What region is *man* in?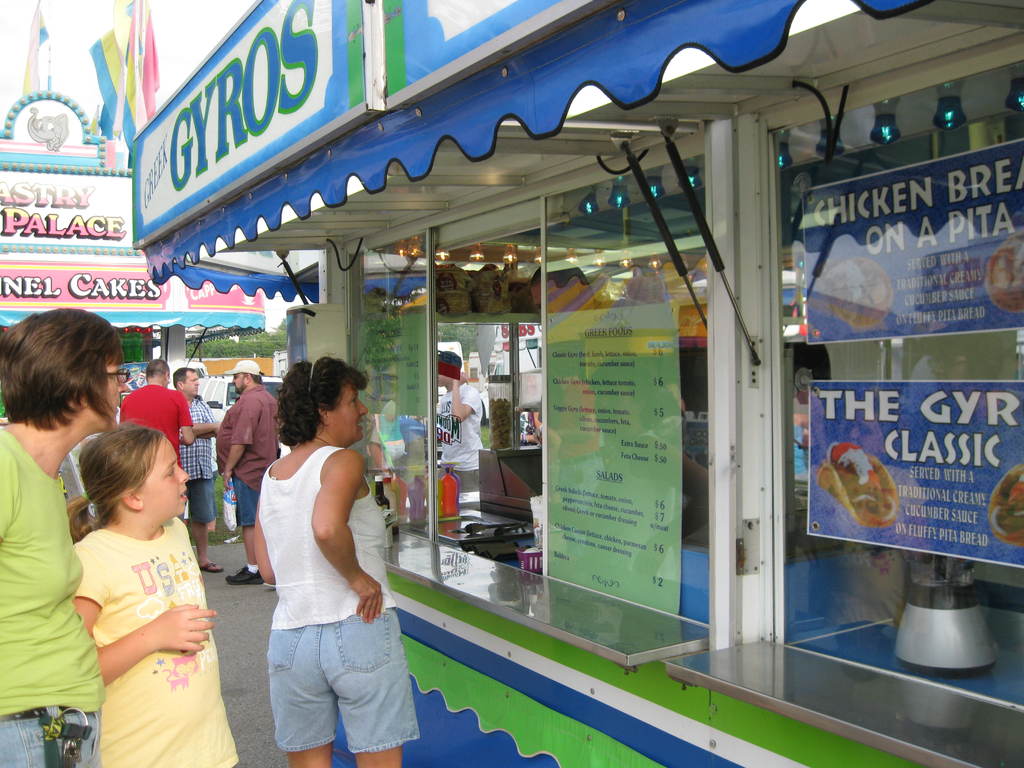
bbox=[432, 349, 508, 491].
